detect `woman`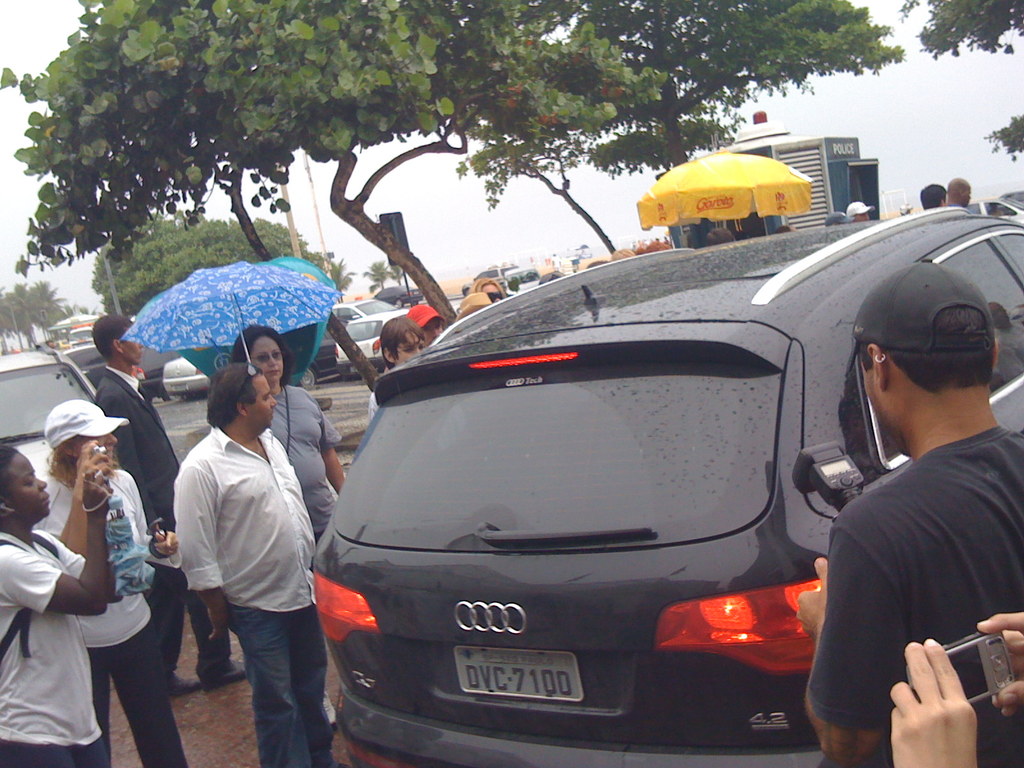
472,271,508,302
